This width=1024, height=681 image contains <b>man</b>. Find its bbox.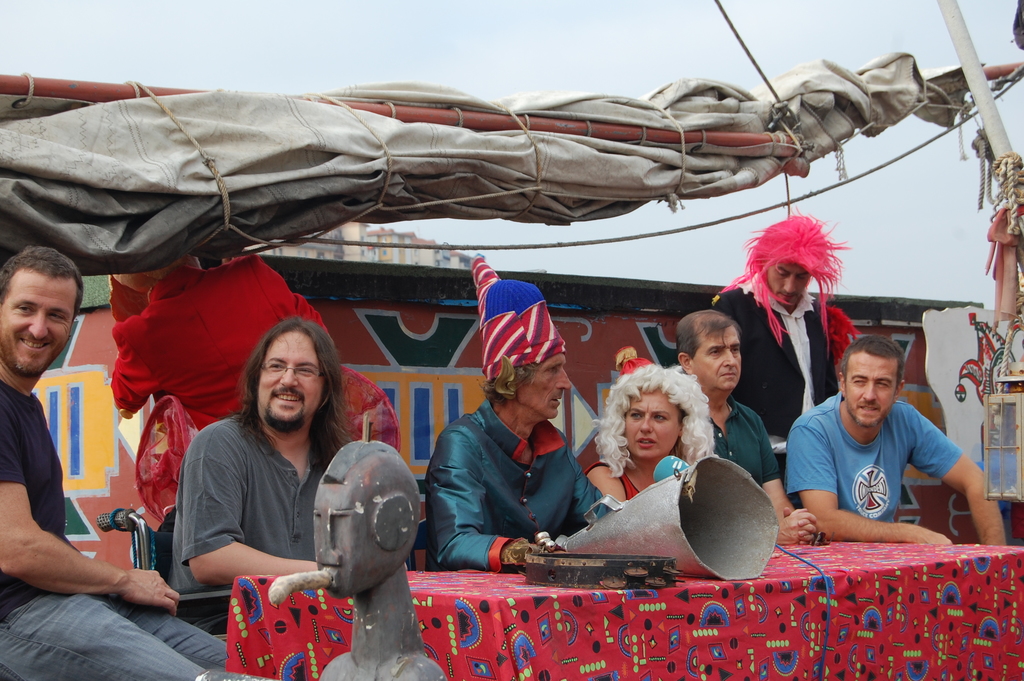
172 316 342 628.
